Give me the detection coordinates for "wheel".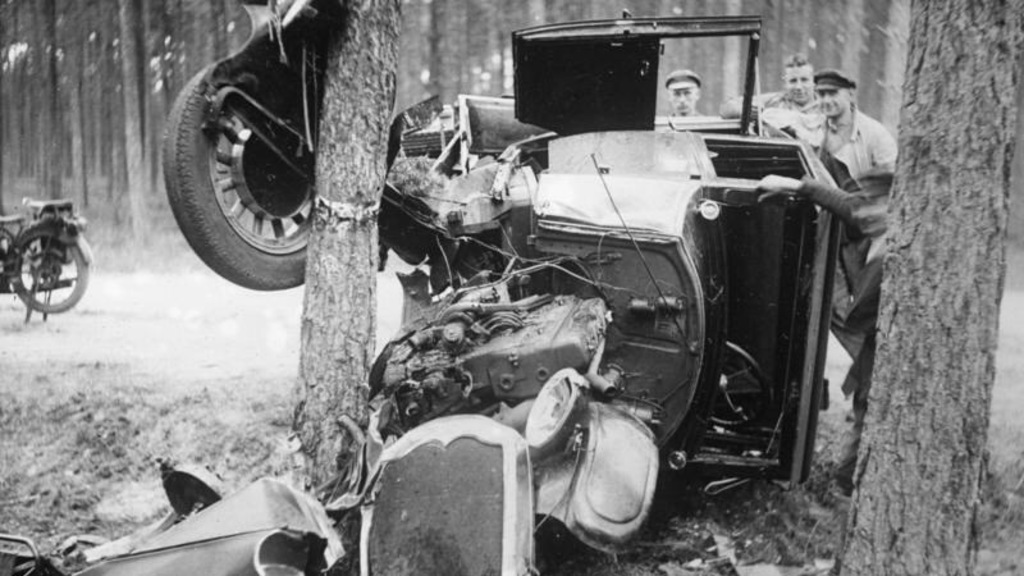
bbox=(398, 124, 462, 161).
